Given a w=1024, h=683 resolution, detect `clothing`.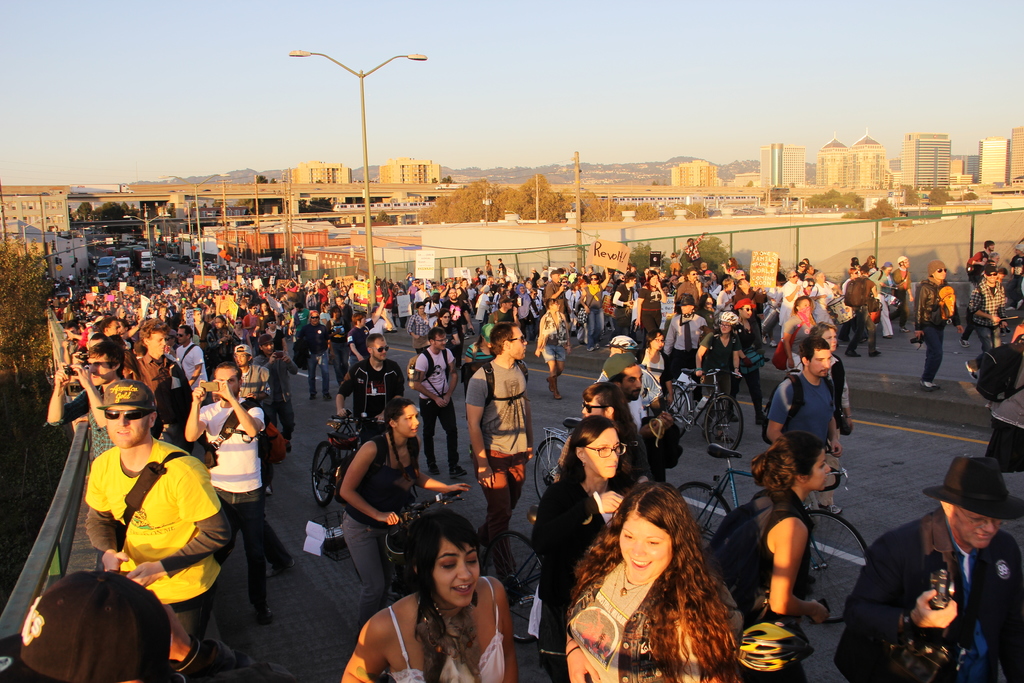
{"left": 259, "top": 324, "right": 284, "bottom": 366}.
